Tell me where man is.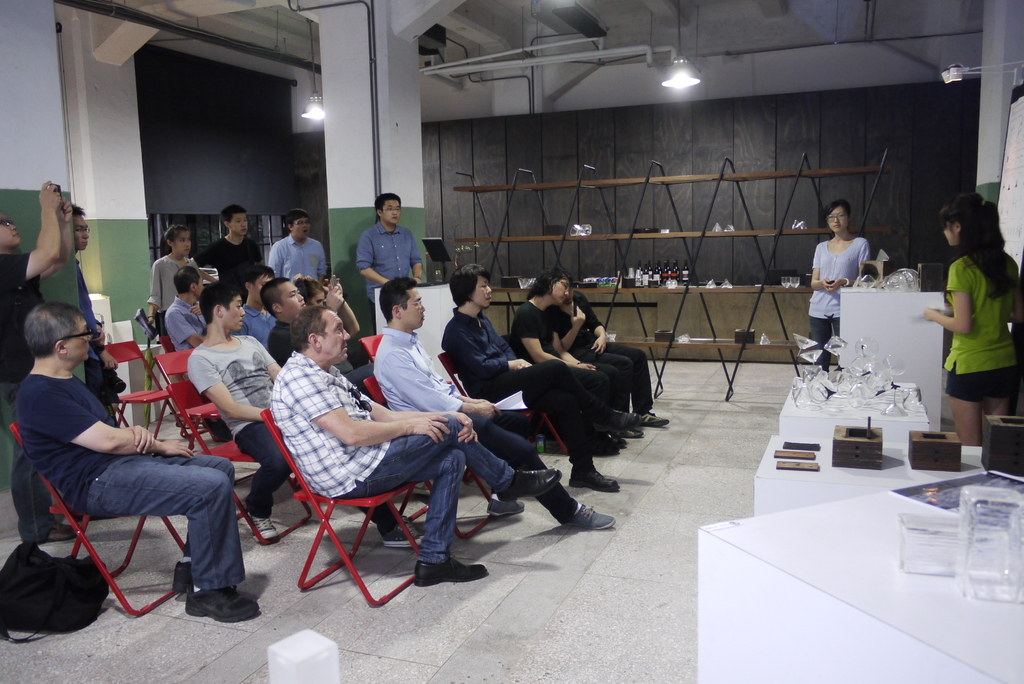
man is at [271, 306, 561, 590].
